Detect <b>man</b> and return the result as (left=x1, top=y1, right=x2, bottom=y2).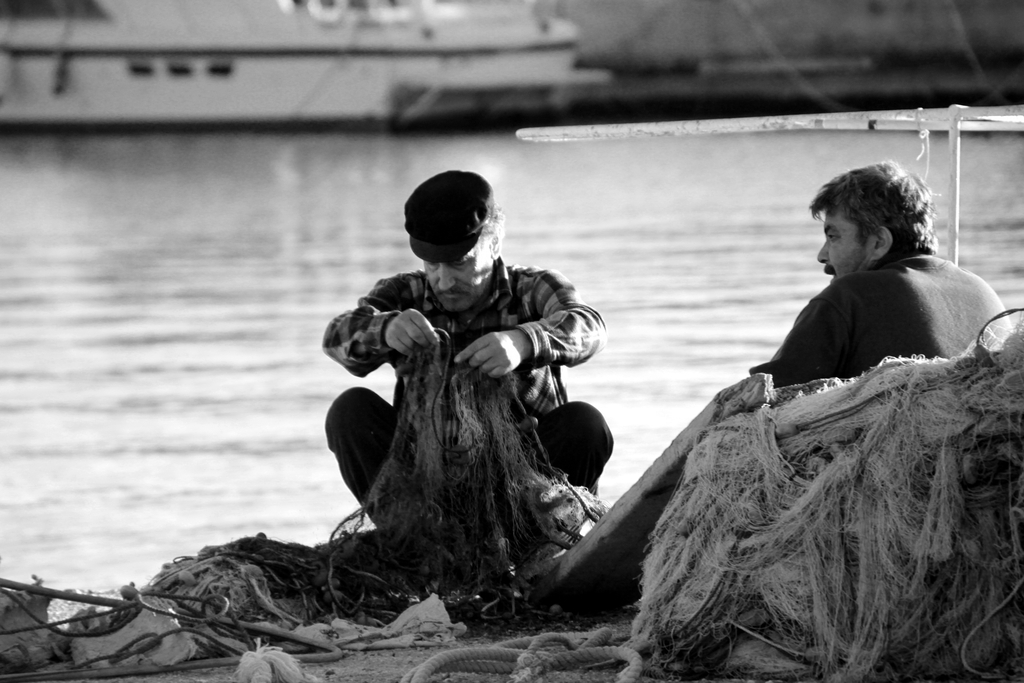
(left=724, top=167, right=1000, bottom=410).
